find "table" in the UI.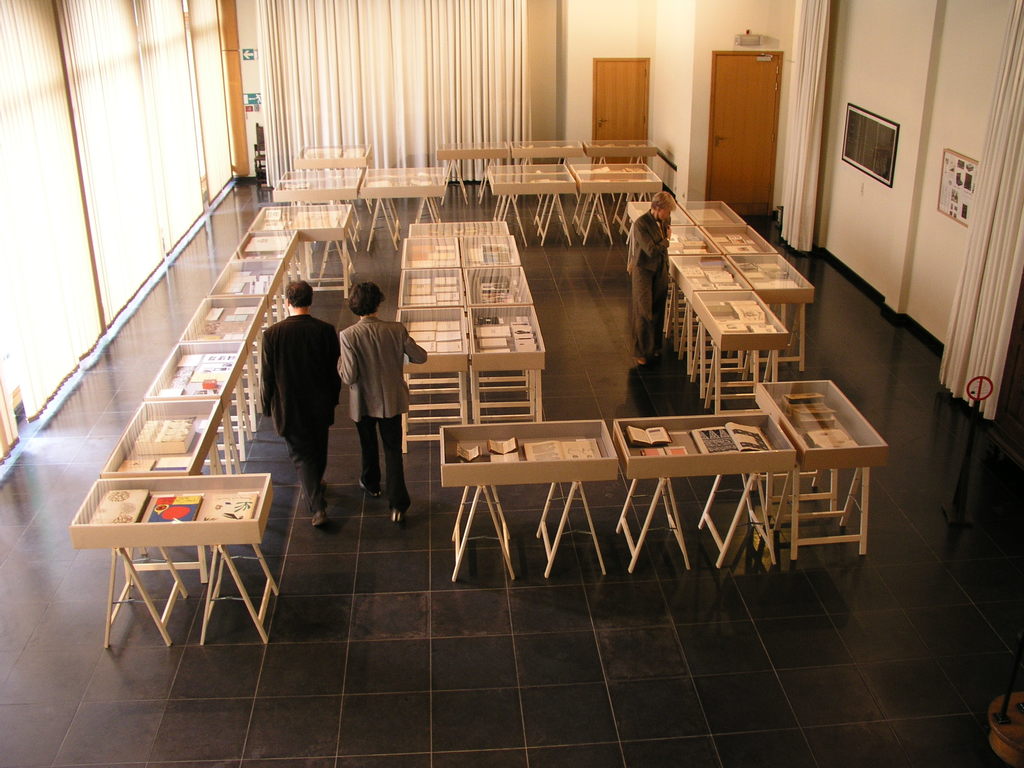
UI element at bbox=[694, 222, 772, 254].
